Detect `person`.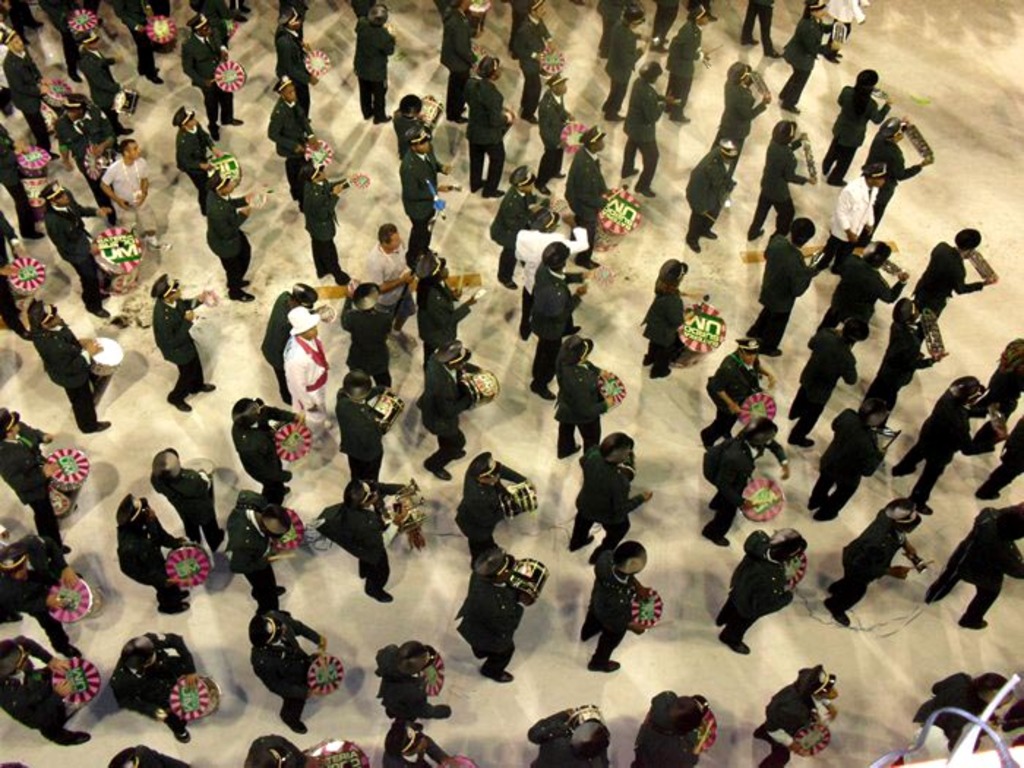
Detected at bbox(551, 332, 619, 461).
